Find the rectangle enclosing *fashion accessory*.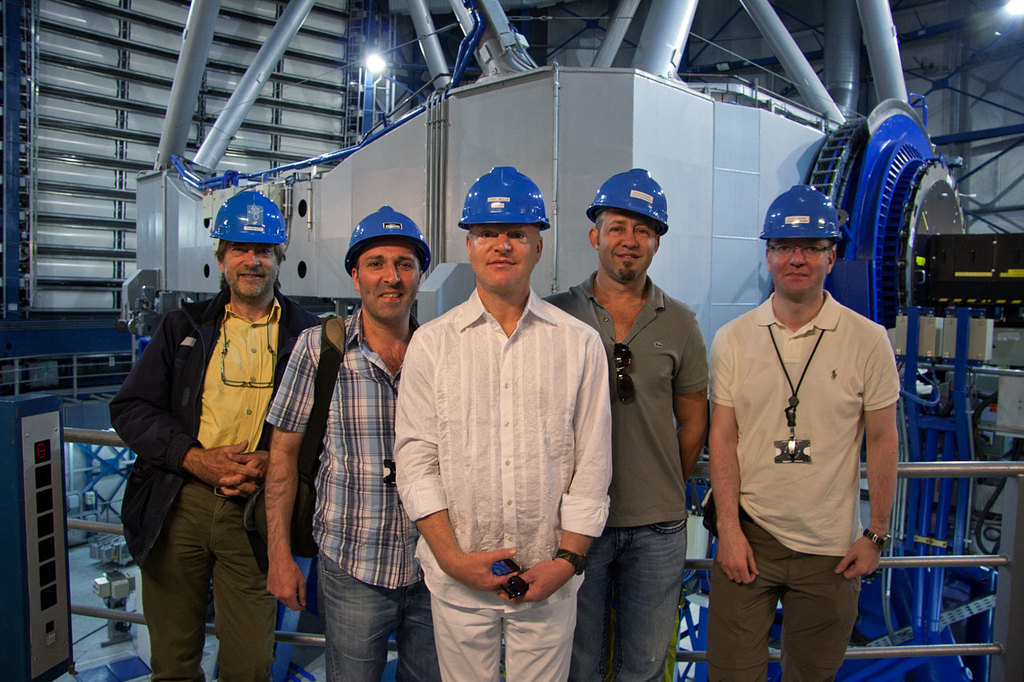
rect(204, 484, 221, 496).
